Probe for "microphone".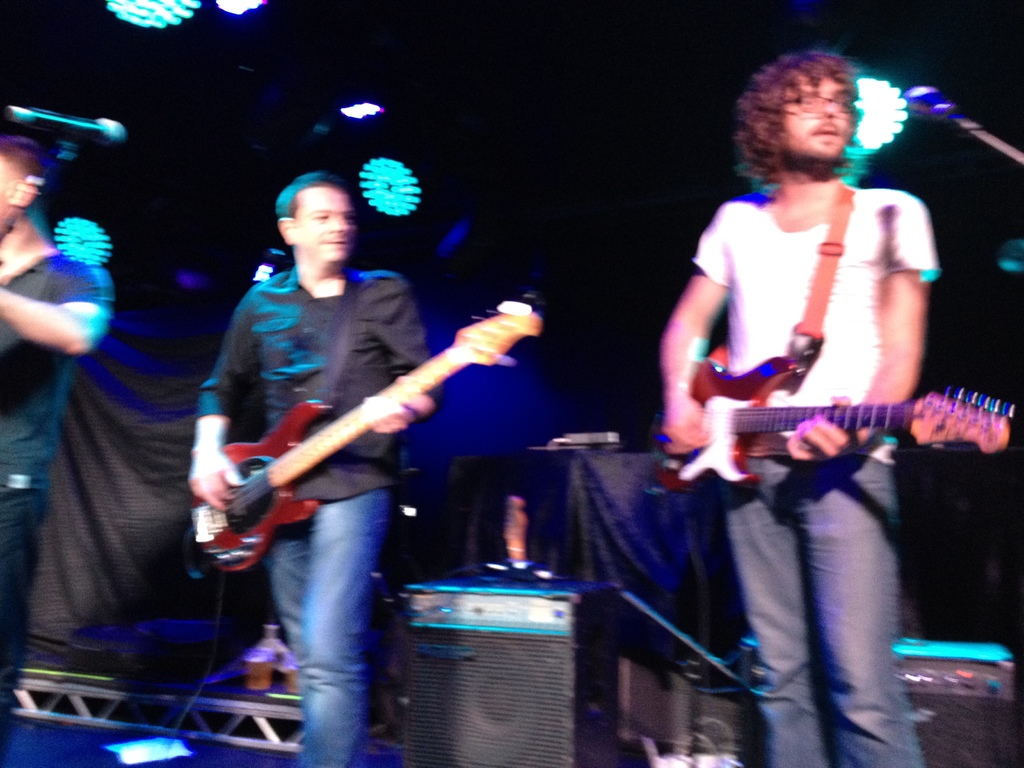
Probe result: x1=6, y1=112, x2=124, y2=149.
